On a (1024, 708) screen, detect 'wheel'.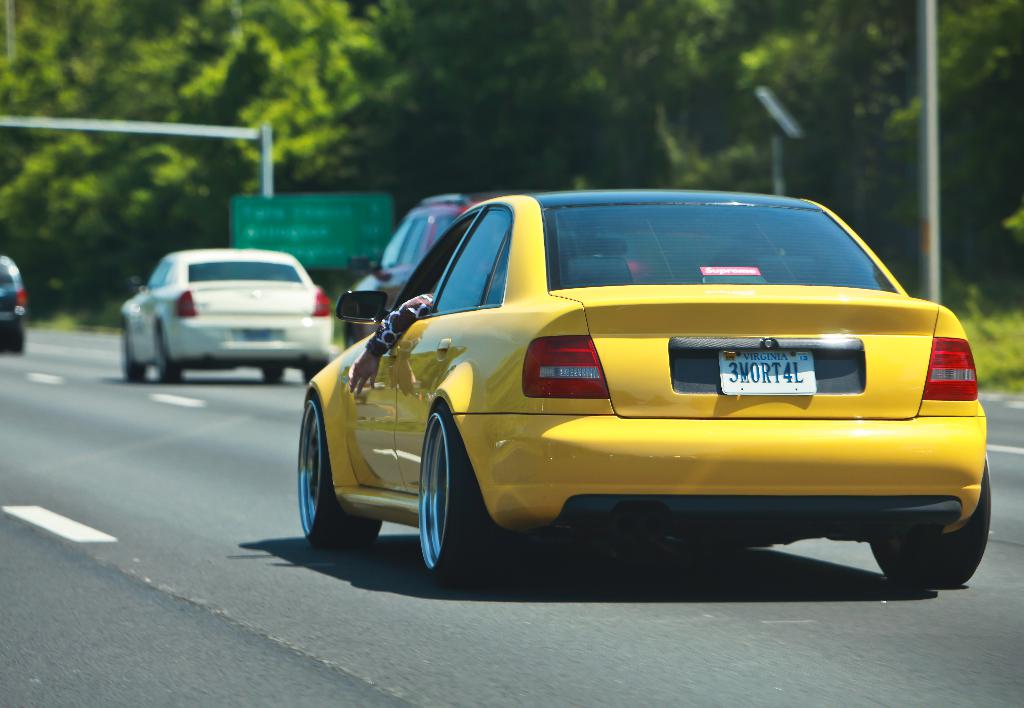
rect(263, 364, 284, 385).
